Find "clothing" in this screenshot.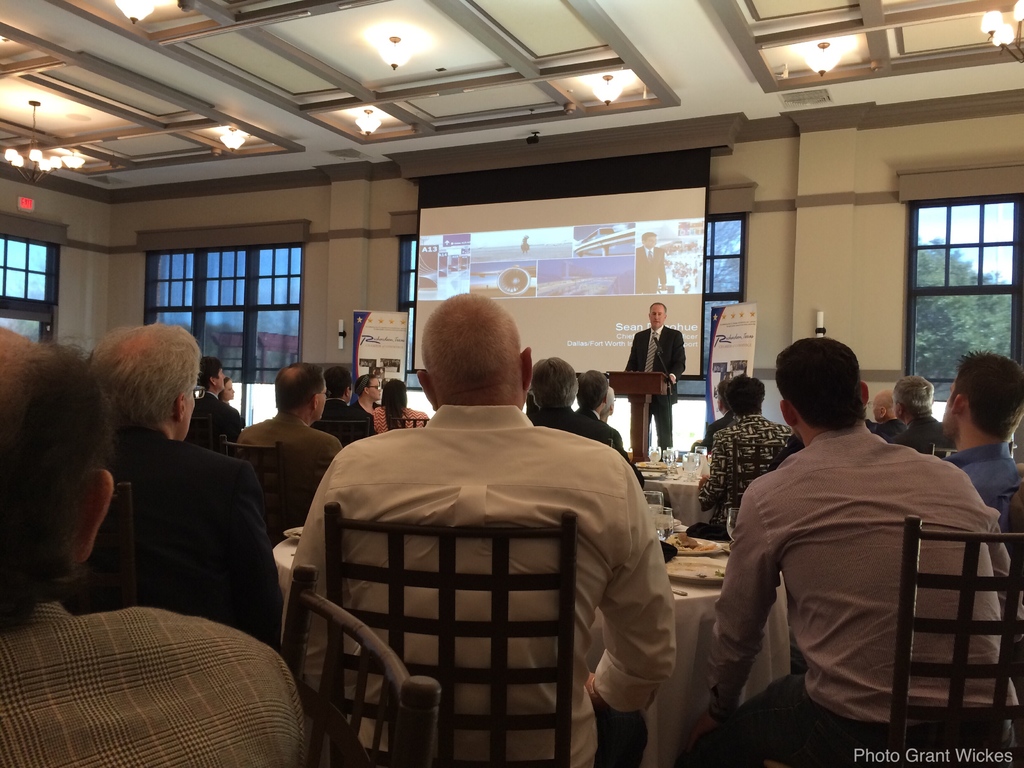
The bounding box for "clothing" is 694/421/788/519.
